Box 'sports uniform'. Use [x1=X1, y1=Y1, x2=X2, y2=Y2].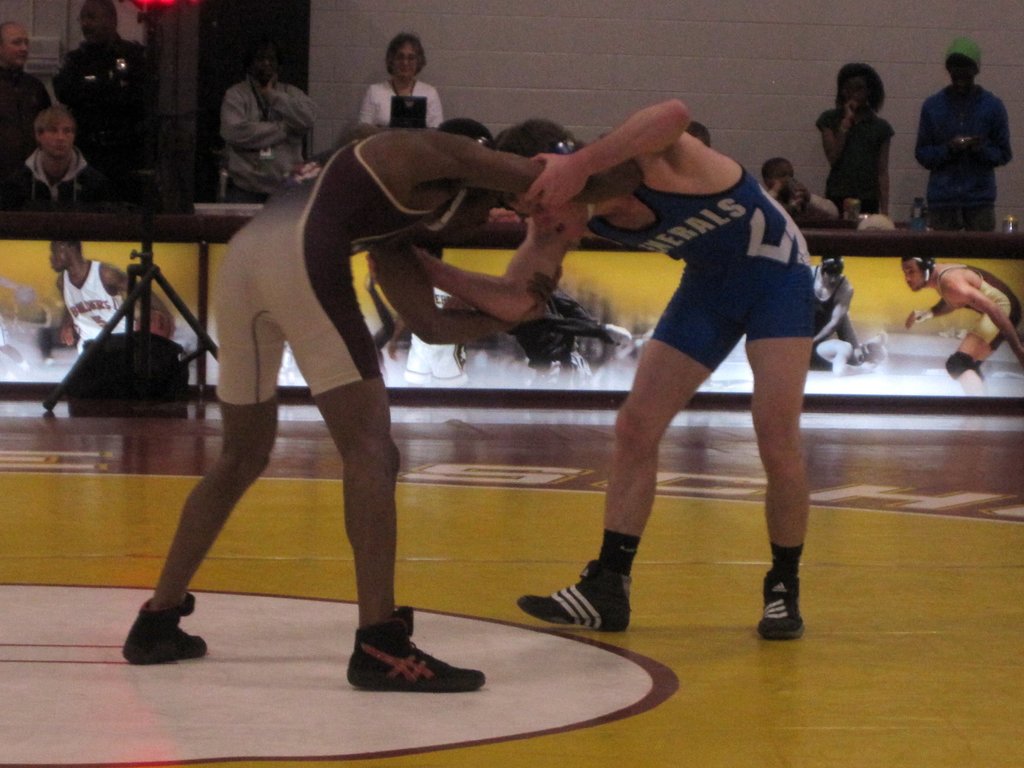
[x1=131, y1=125, x2=487, y2=633].
